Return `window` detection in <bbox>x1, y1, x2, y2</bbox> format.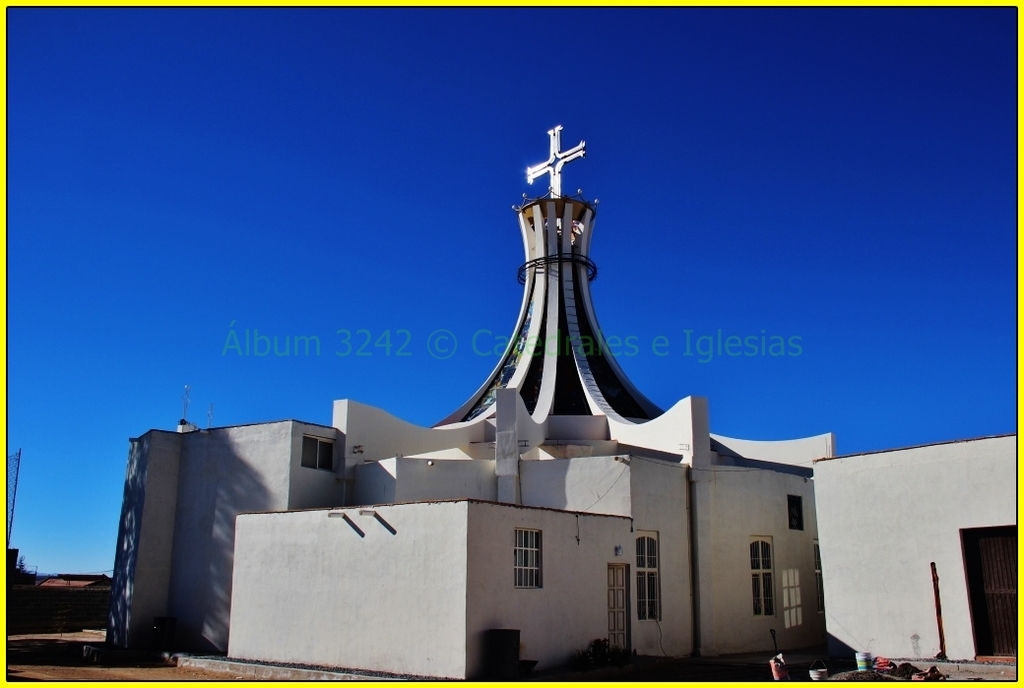
<bbox>300, 431, 336, 470</bbox>.
